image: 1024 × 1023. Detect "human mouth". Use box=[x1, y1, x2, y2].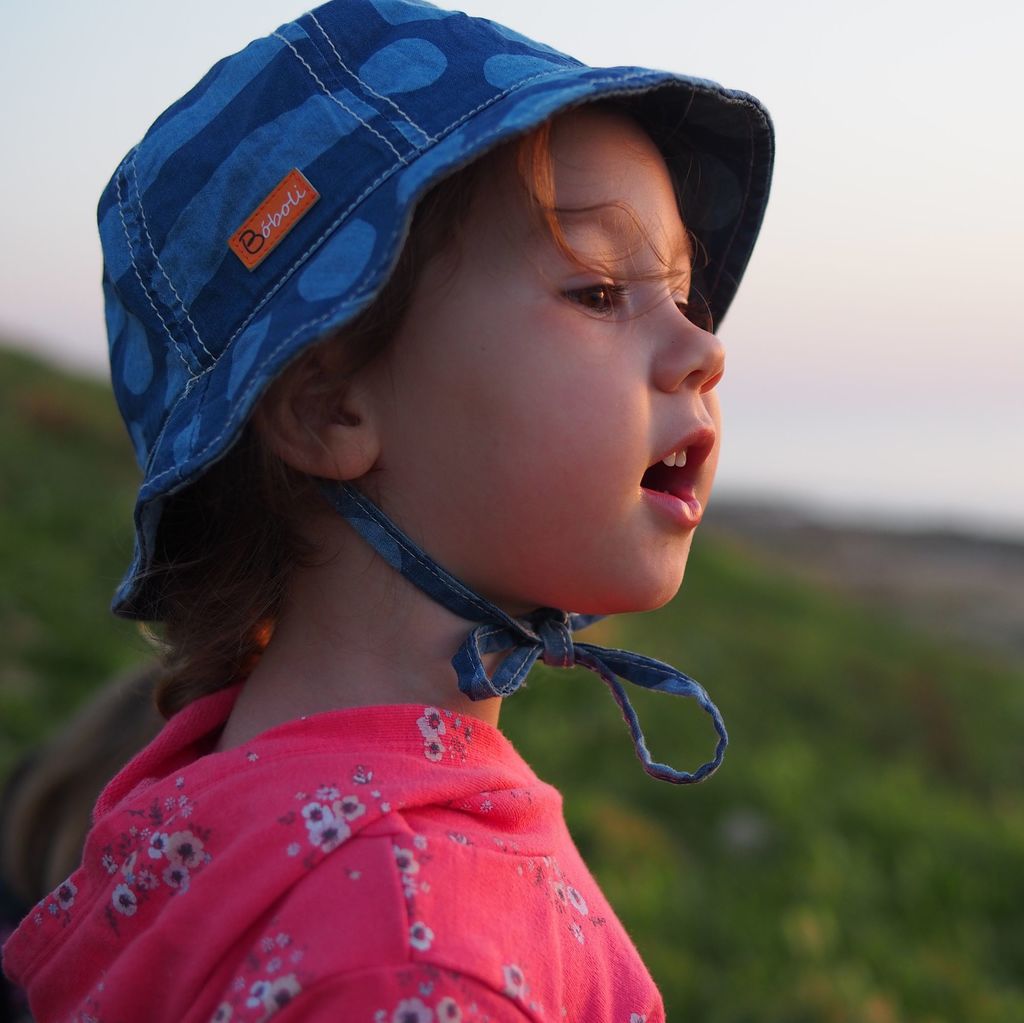
box=[636, 431, 720, 522].
